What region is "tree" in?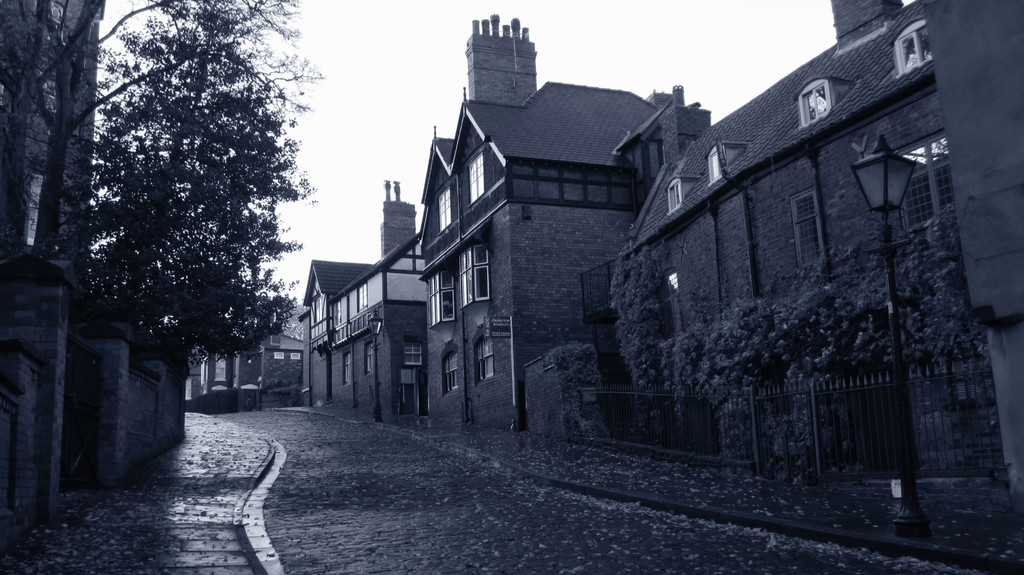
0,0,206,261.
